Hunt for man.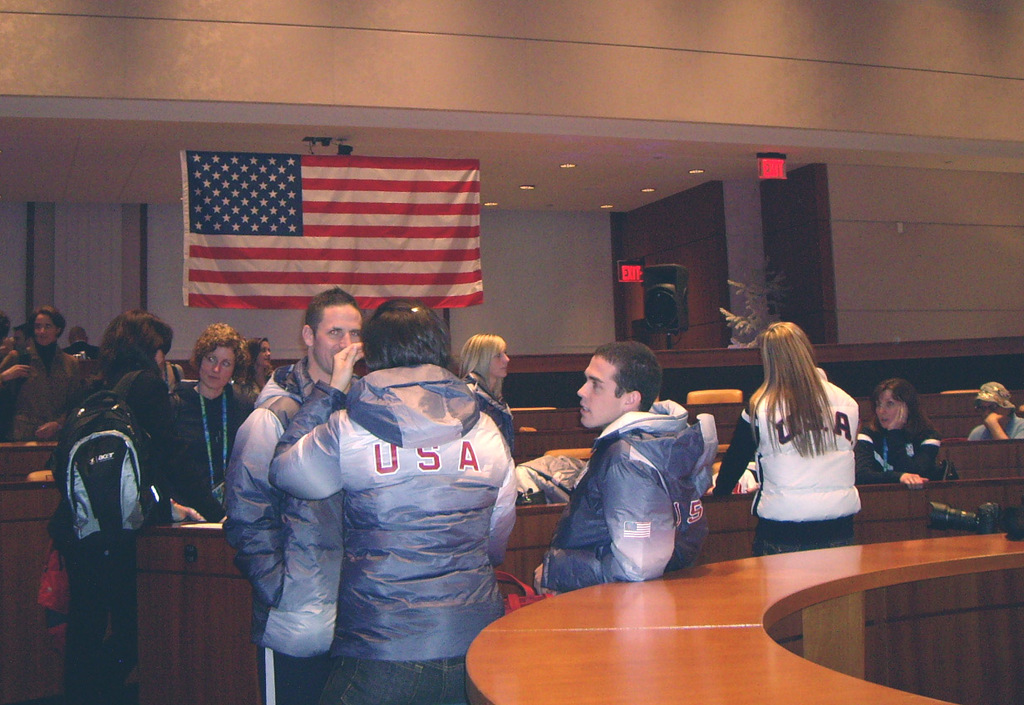
Hunted down at BBox(65, 326, 101, 362).
